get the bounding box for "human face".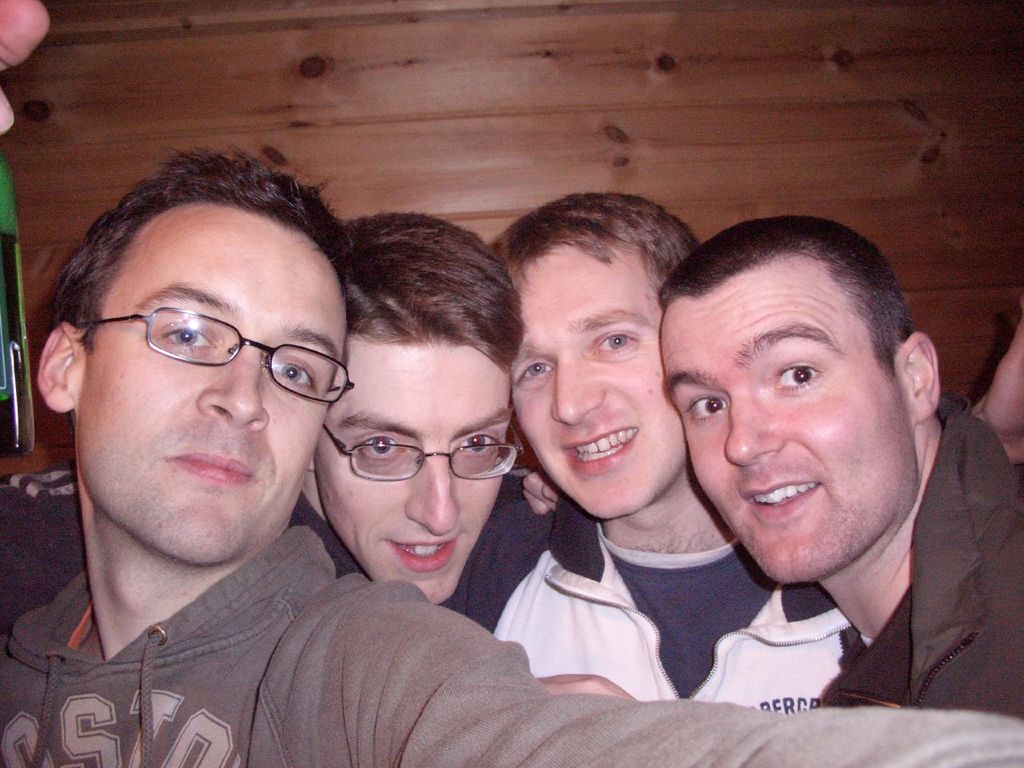
[x1=70, y1=202, x2=346, y2=566].
